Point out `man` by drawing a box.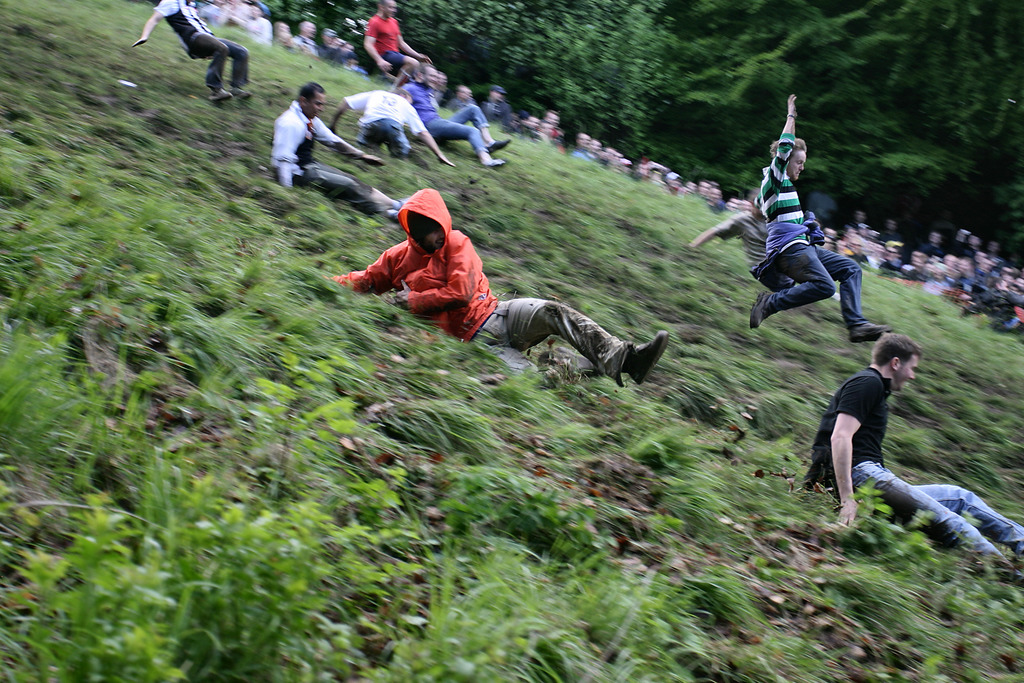
l=325, t=188, r=666, b=384.
